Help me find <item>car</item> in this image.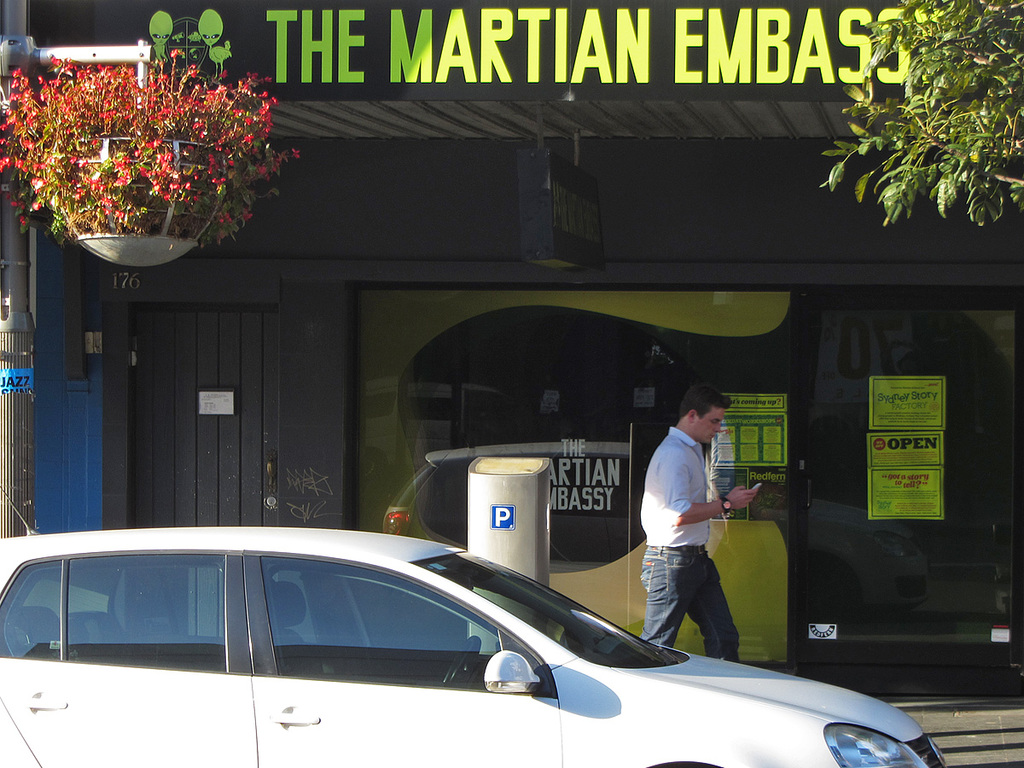
Found it: 0,486,947,767.
